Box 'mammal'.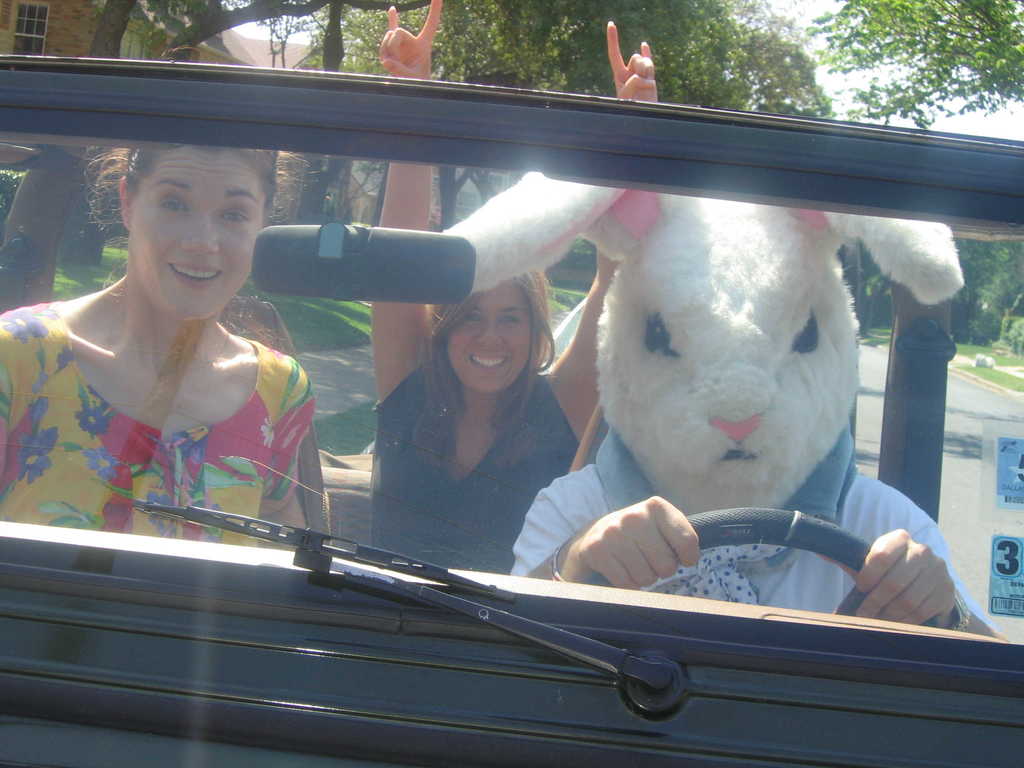
region(443, 170, 1010, 636).
